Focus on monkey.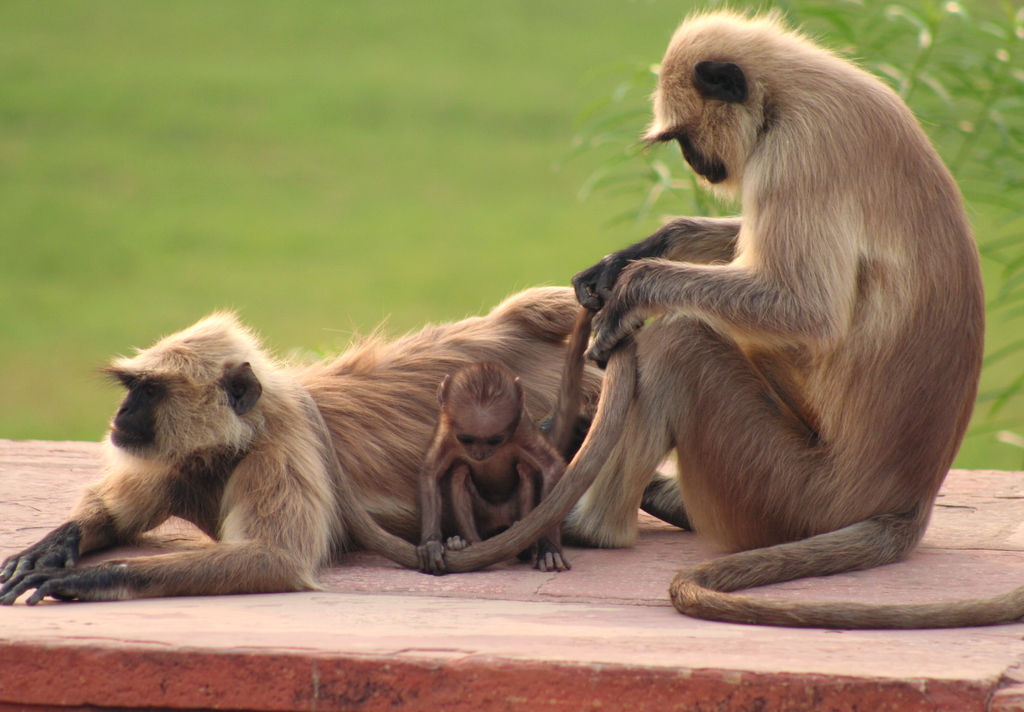
Focused at Rect(562, 1, 1023, 632).
